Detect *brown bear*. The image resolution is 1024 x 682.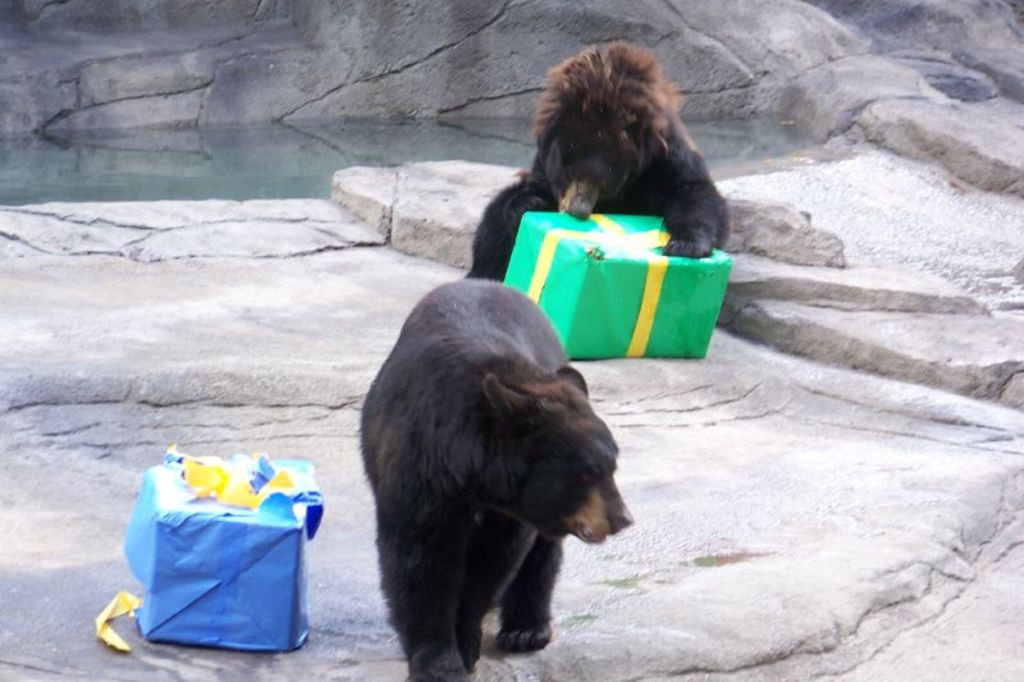
[462,37,732,283].
